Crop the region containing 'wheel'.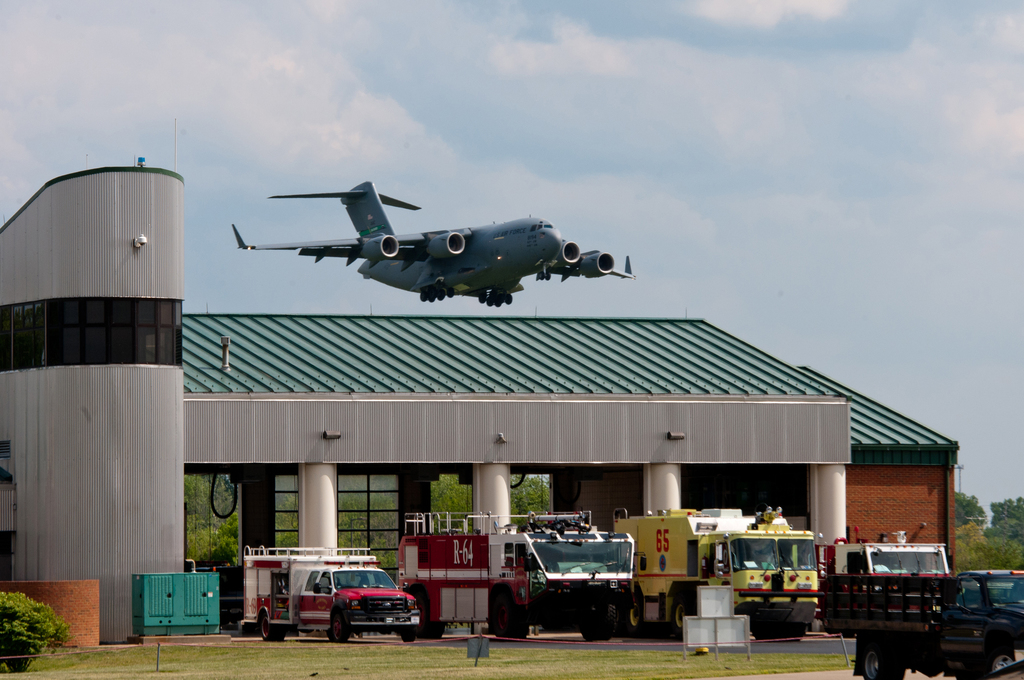
Crop region: [left=396, top=629, right=416, bottom=644].
